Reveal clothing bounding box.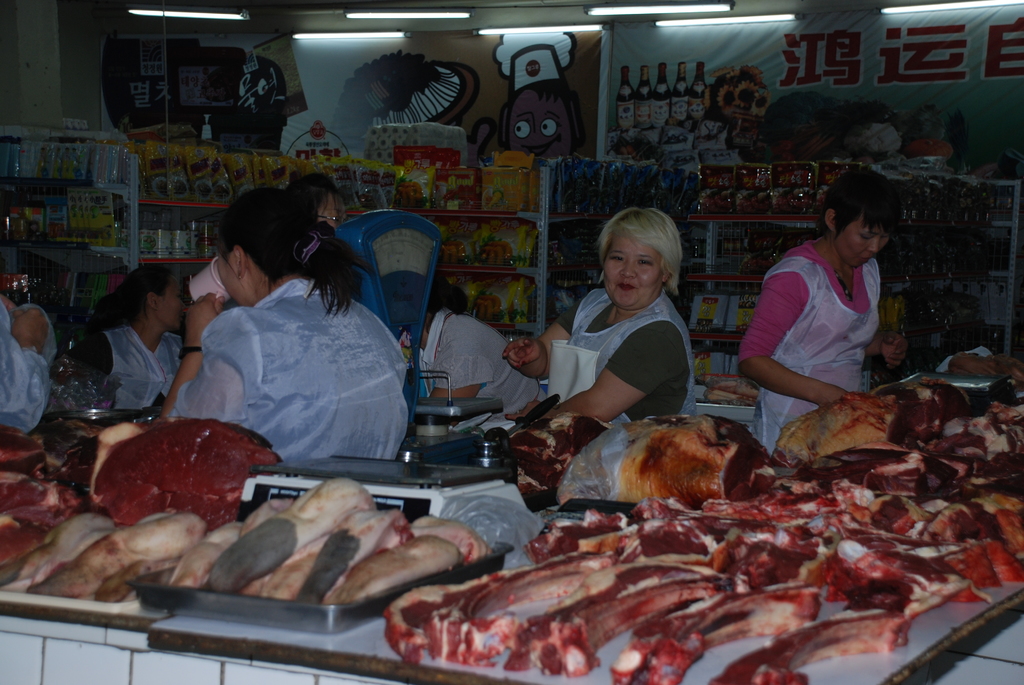
Revealed: 171,283,412,467.
